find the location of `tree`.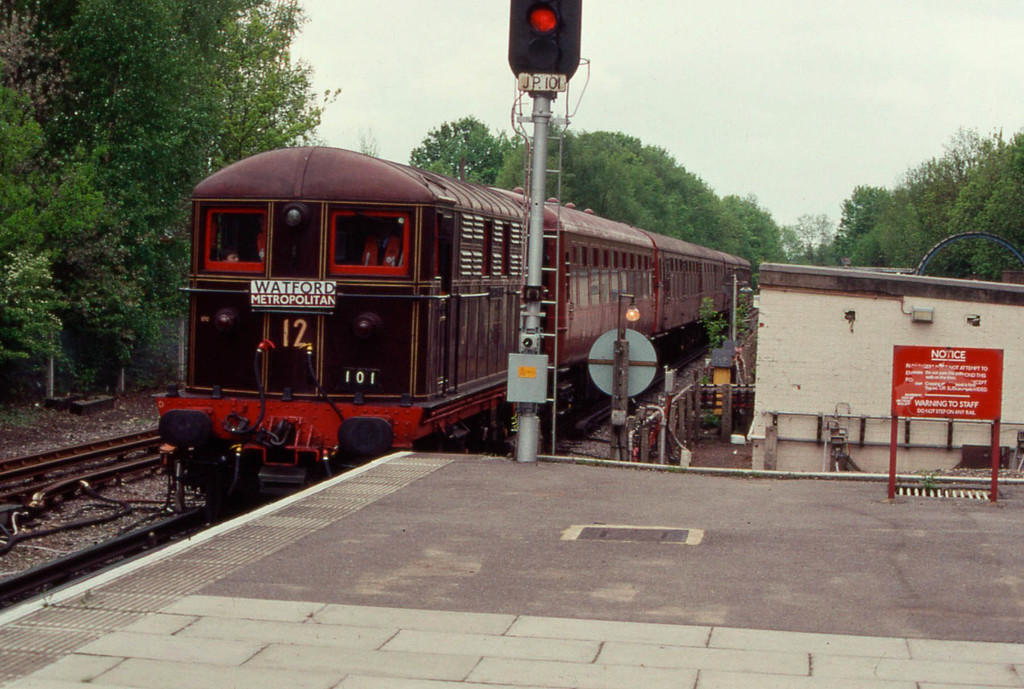
Location: rect(223, 1, 349, 168).
